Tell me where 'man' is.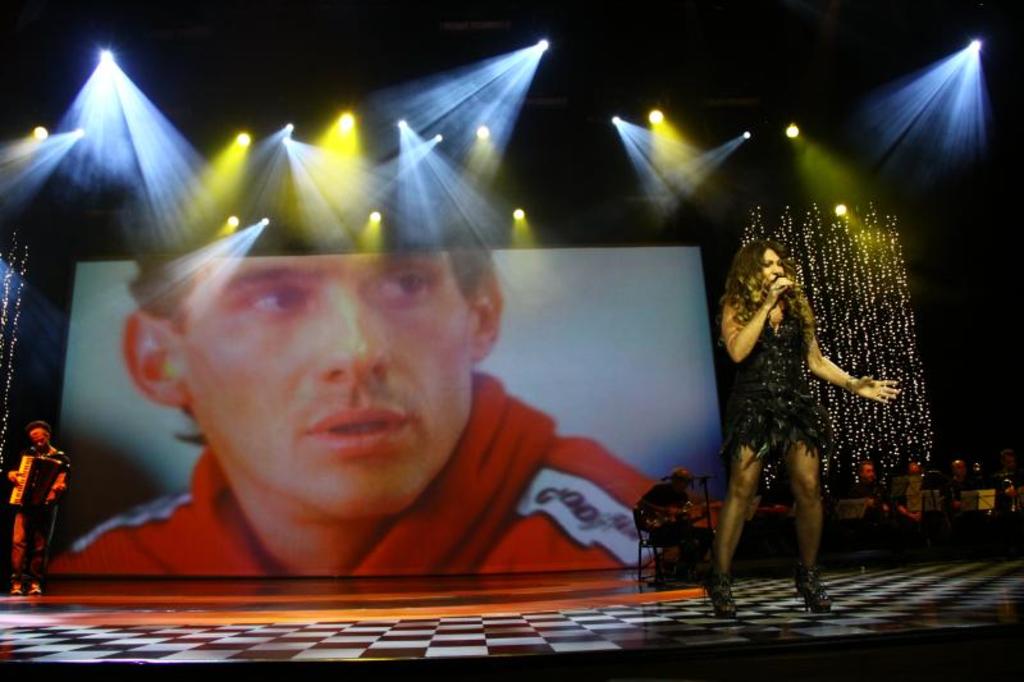
'man' is at Rect(884, 461, 924, 532).
